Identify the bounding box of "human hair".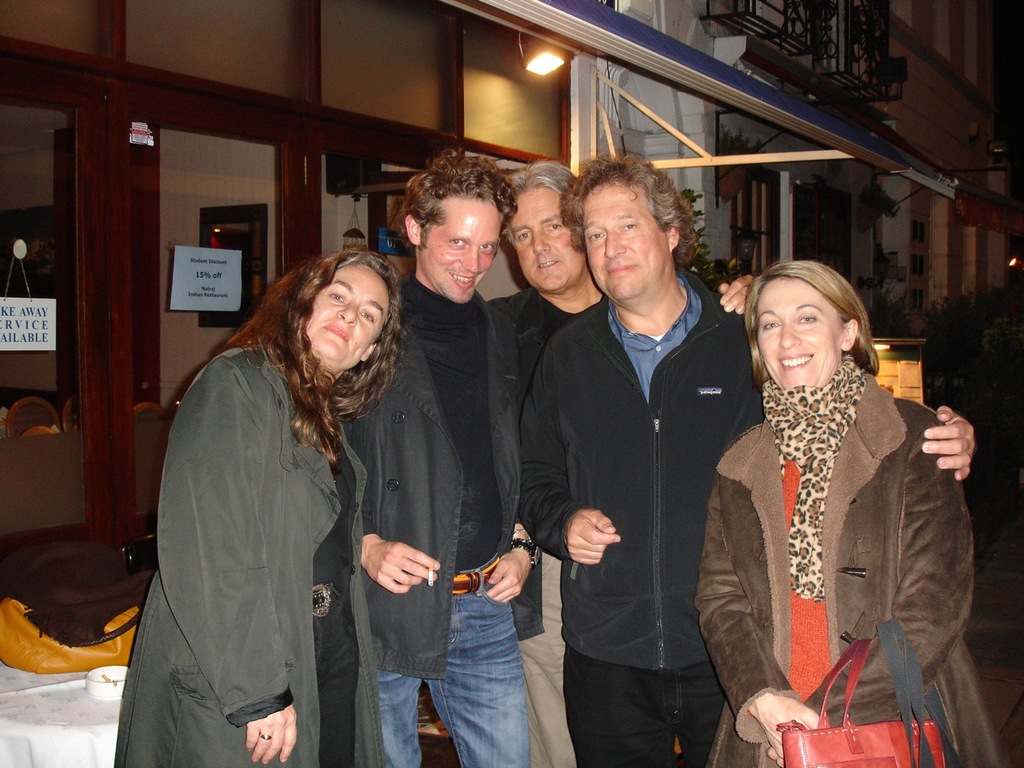
390 148 516 252.
